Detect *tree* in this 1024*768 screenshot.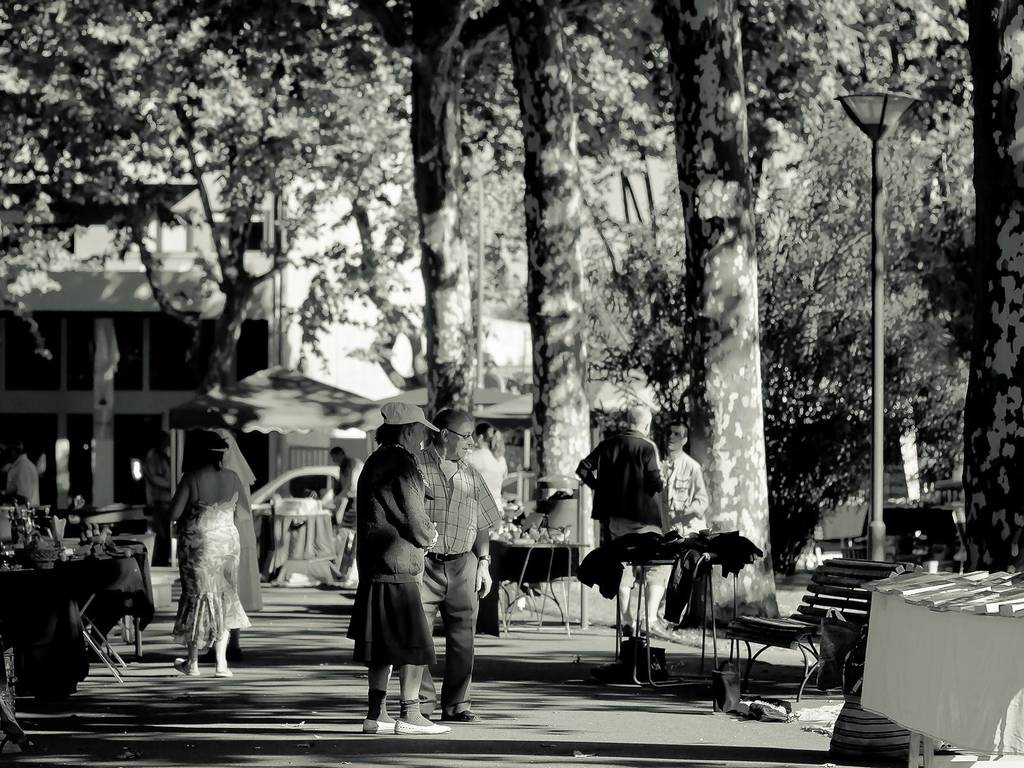
Detection: [962,0,1023,572].
